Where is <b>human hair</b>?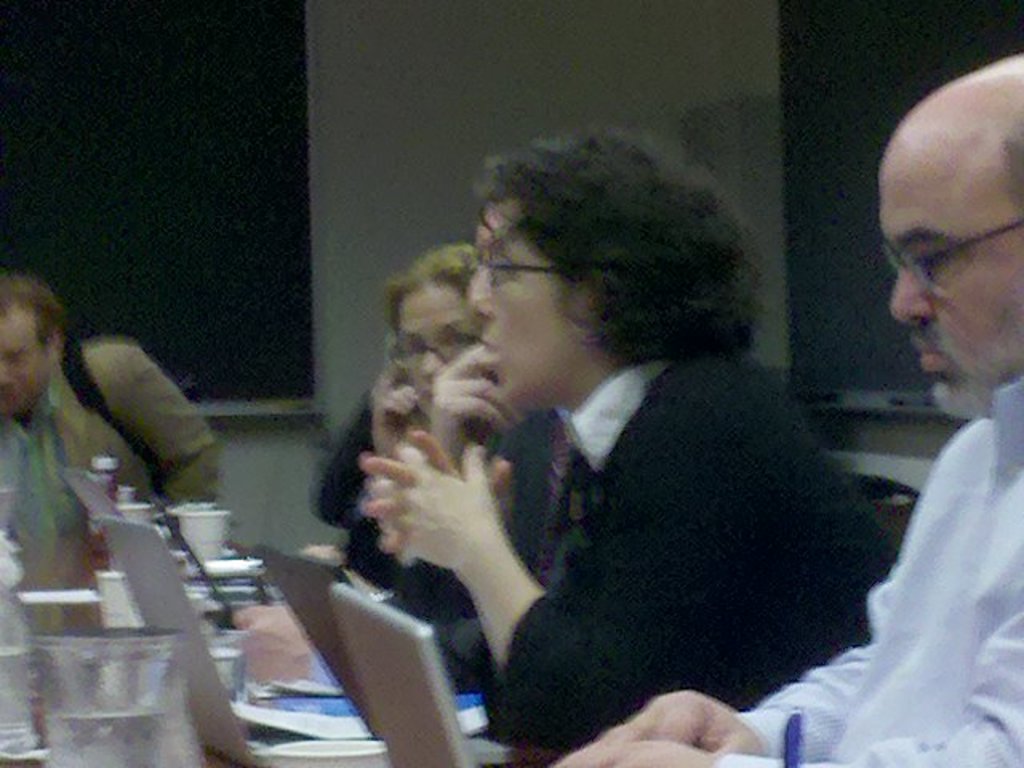
box=[485, 126, 774, 394].
